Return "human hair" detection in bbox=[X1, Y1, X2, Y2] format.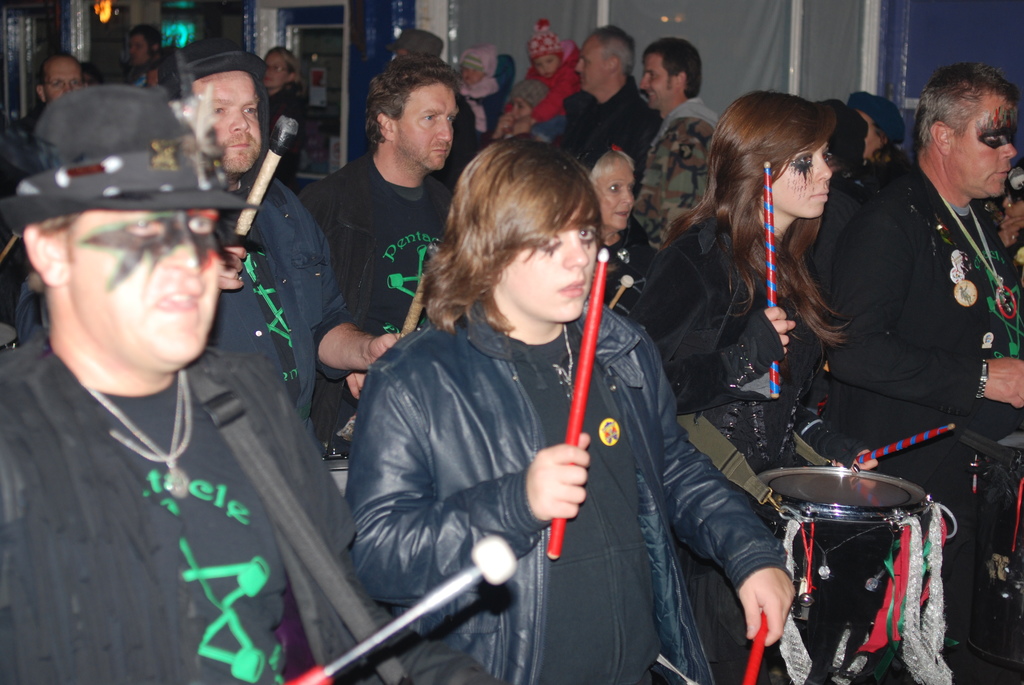
bbox=[639, 38, 703, 96].
